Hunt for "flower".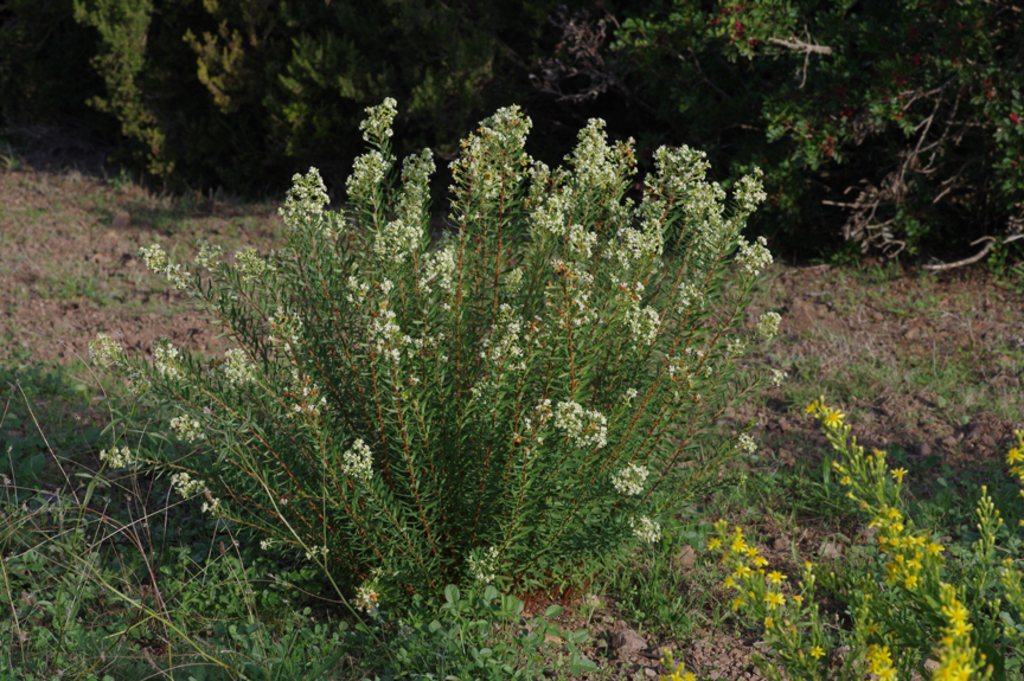
Hunted down at <bbox>303, 542, 324, 555</bbox>.
